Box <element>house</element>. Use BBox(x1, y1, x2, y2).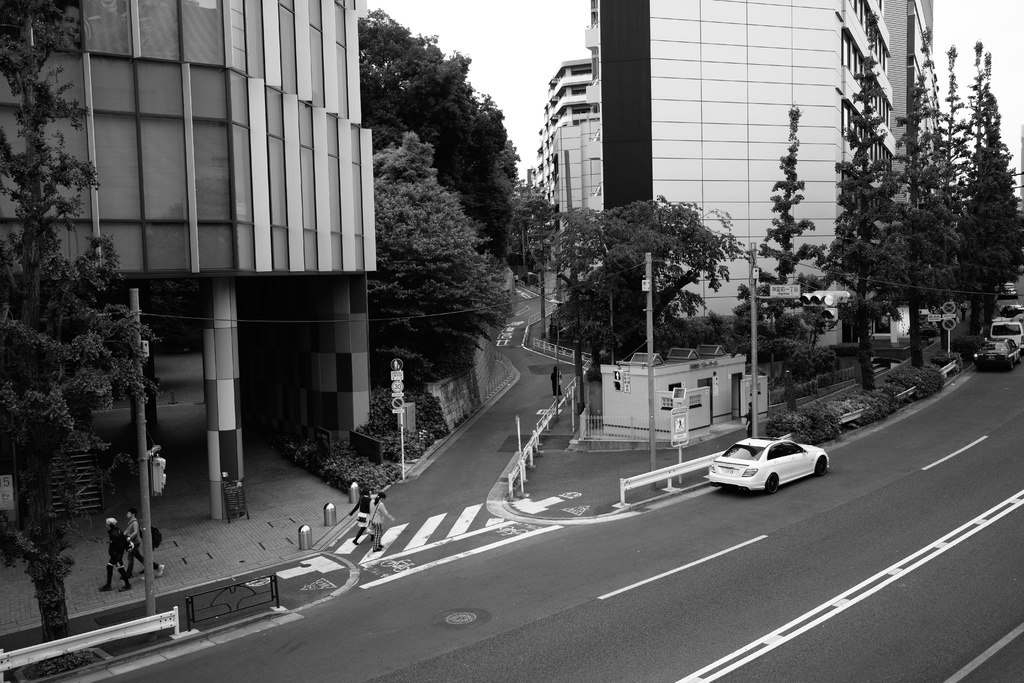
BBox(1004, 120, 1023, 306).
